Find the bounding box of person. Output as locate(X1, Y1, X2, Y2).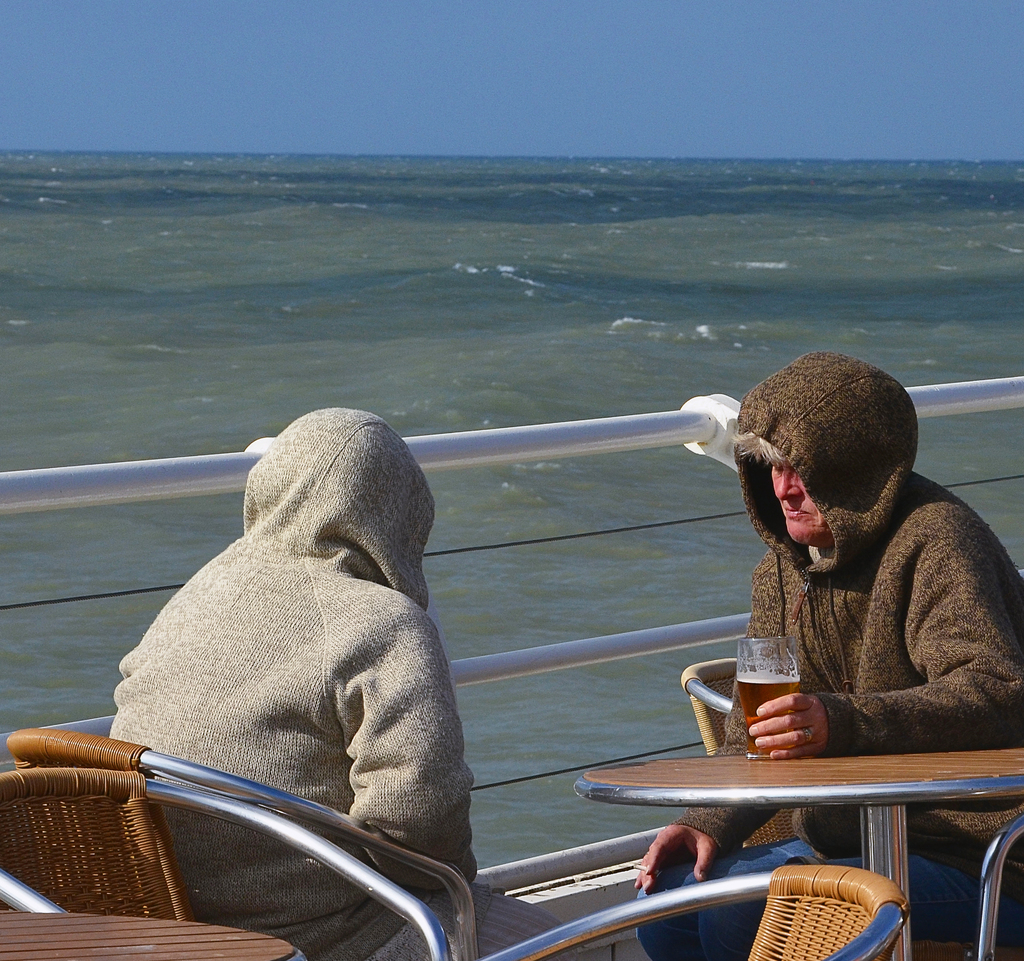
locate(618, 334, 1023, 960).
